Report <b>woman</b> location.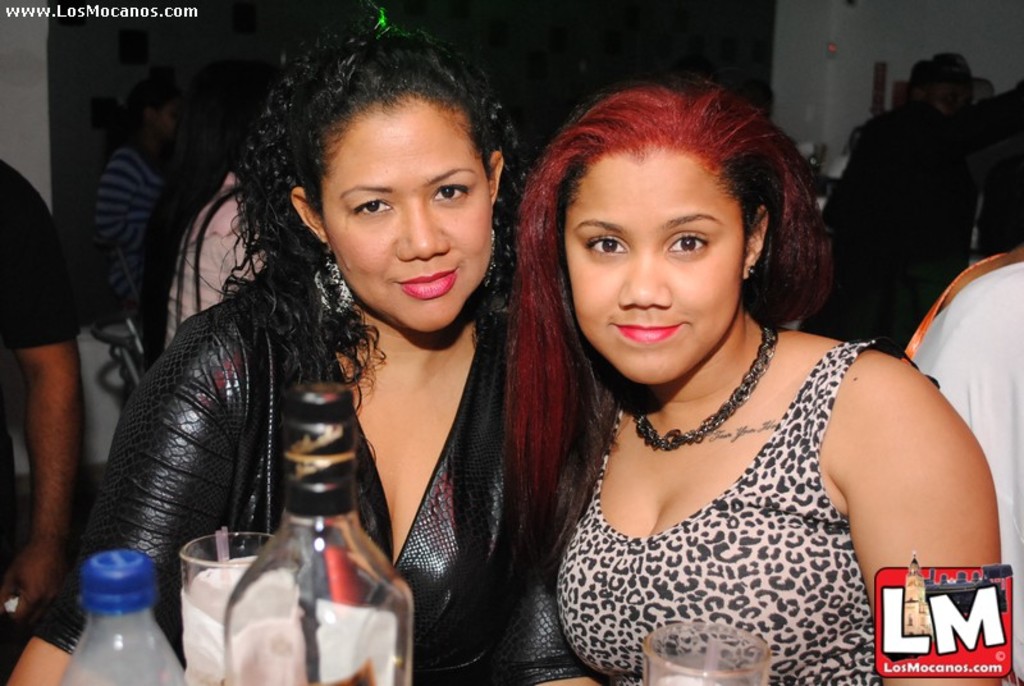
Report: <region>6, 0, 522, 685</region>.
